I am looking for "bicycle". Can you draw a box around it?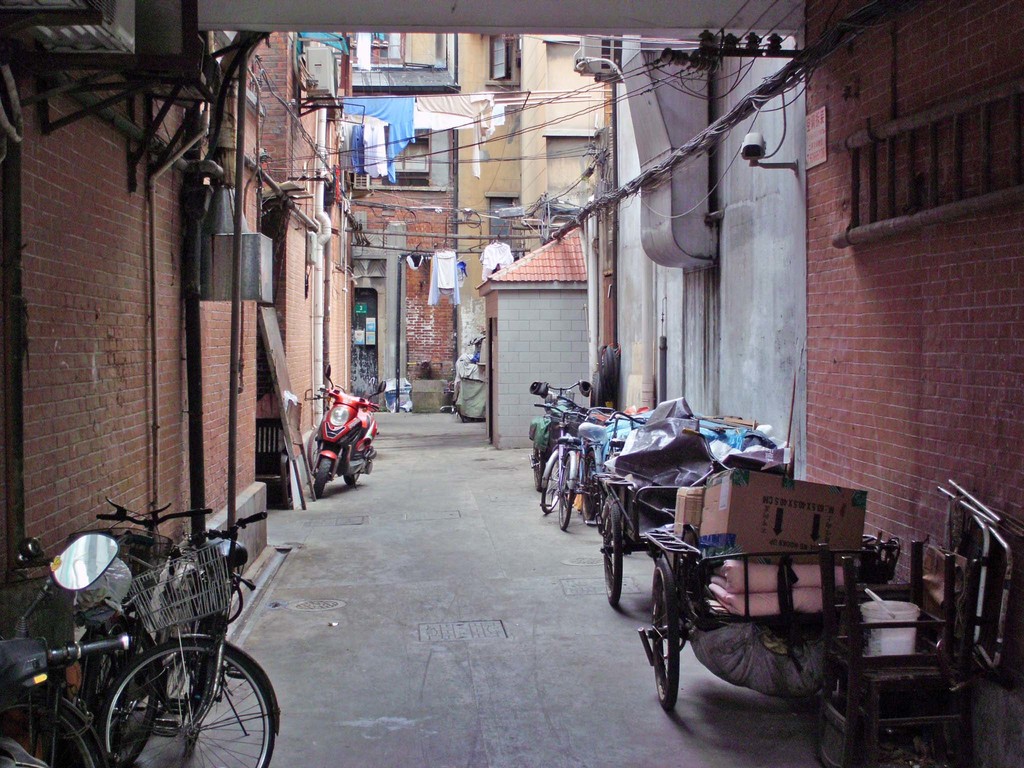
Sure, the bounding box is (78,498,211,762).
